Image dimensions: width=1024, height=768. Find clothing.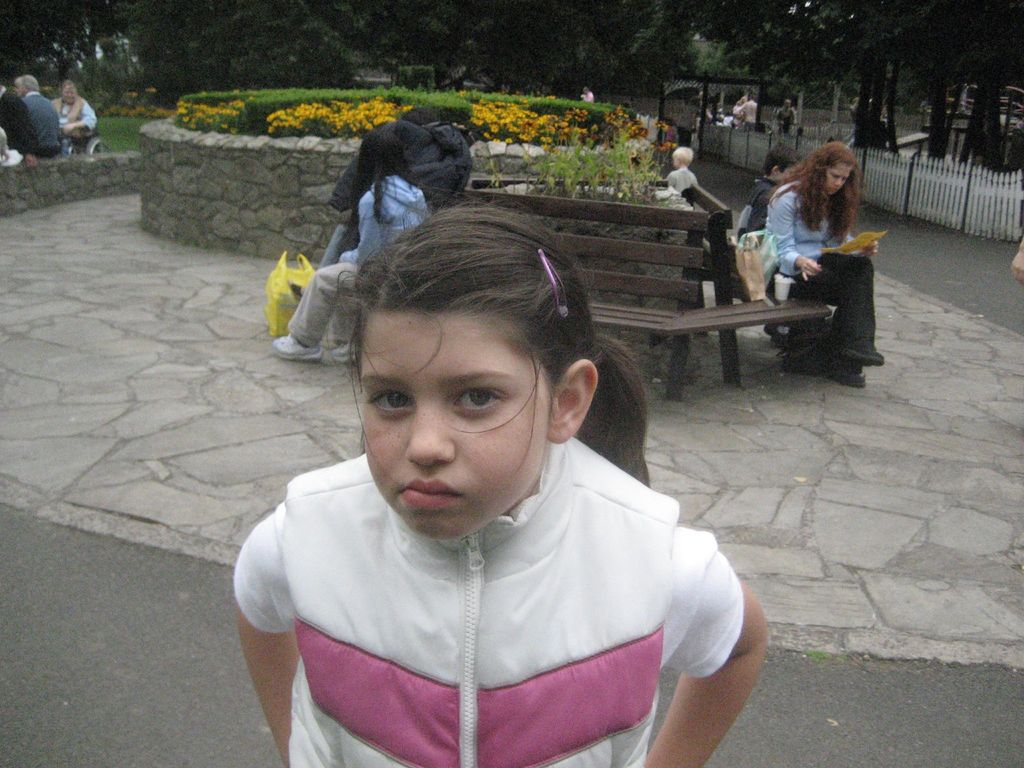
pyautogui.locateOnScreen(262, 170, 424, 350).
